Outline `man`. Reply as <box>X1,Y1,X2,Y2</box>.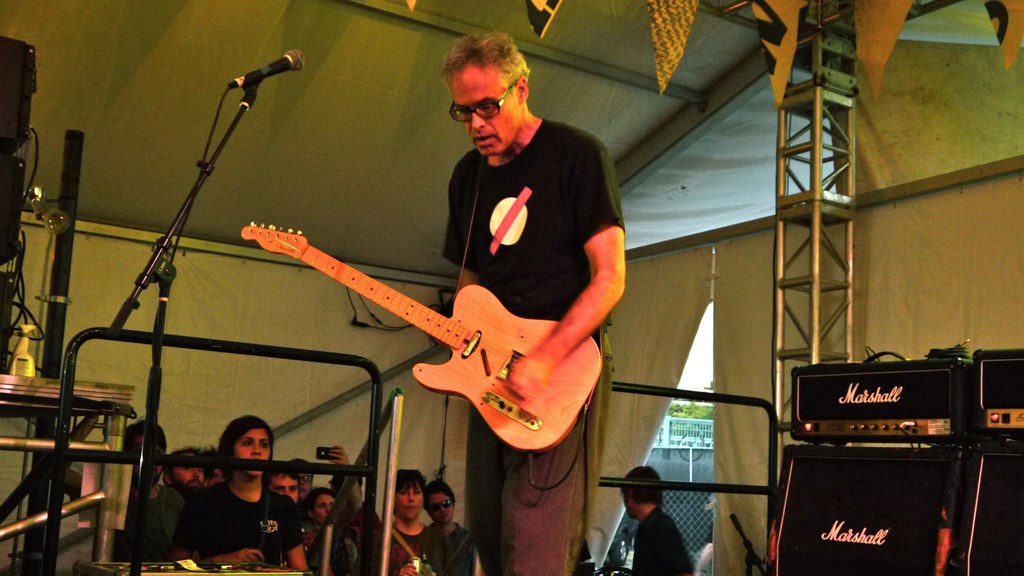
<box>596,468,717,568</box>.
